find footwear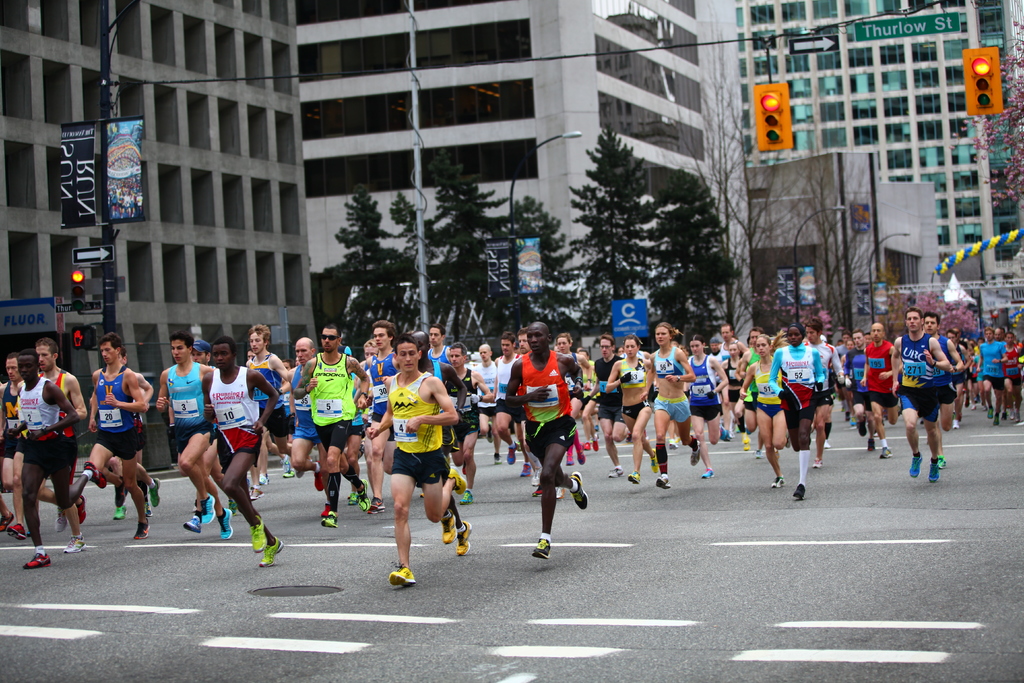
[284, 470, 291, 476]
